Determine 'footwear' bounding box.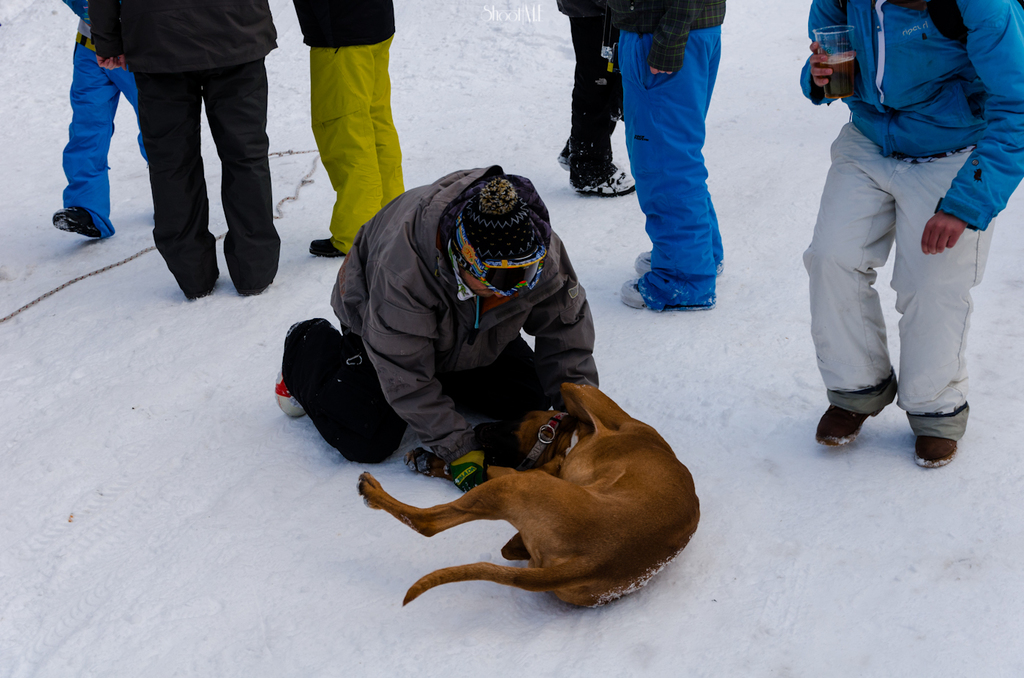
Determined: left=307, top=236, right=350, bottom=256.
